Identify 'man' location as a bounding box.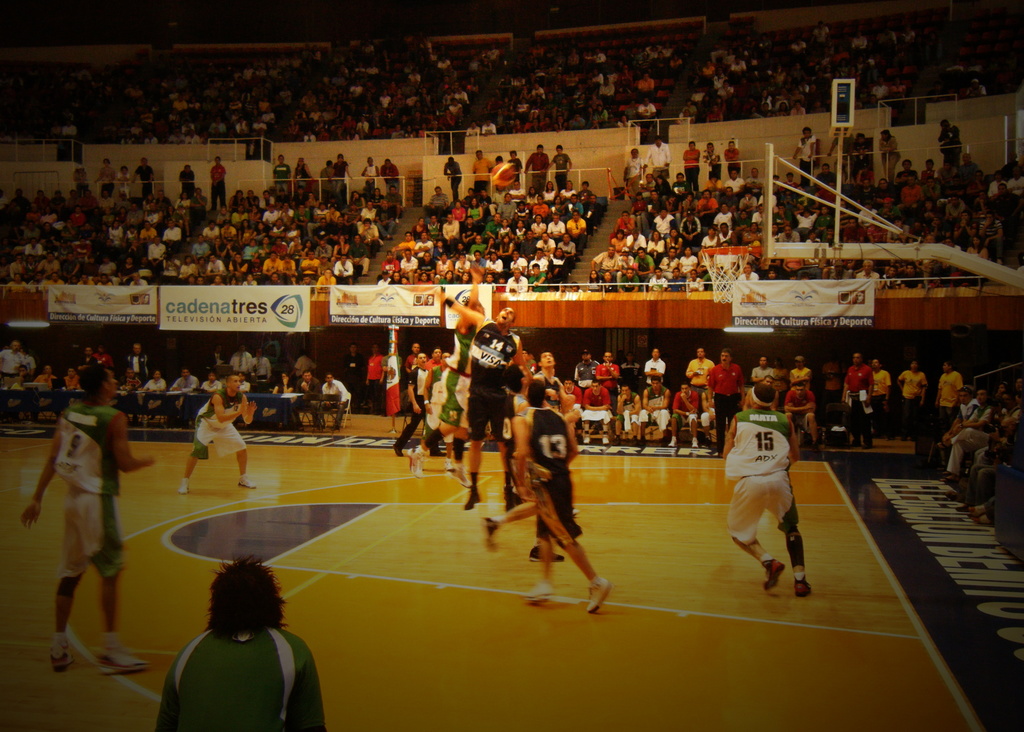
618 343 644 382.
